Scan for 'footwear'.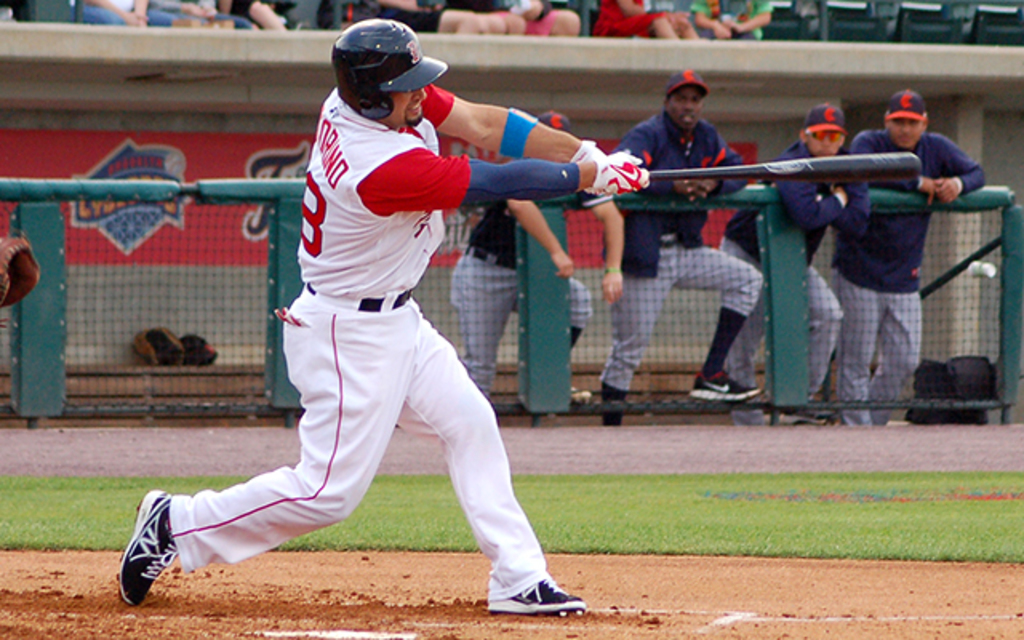
Scan result: [x1=486, y1=576, x2=589, y2=614].
